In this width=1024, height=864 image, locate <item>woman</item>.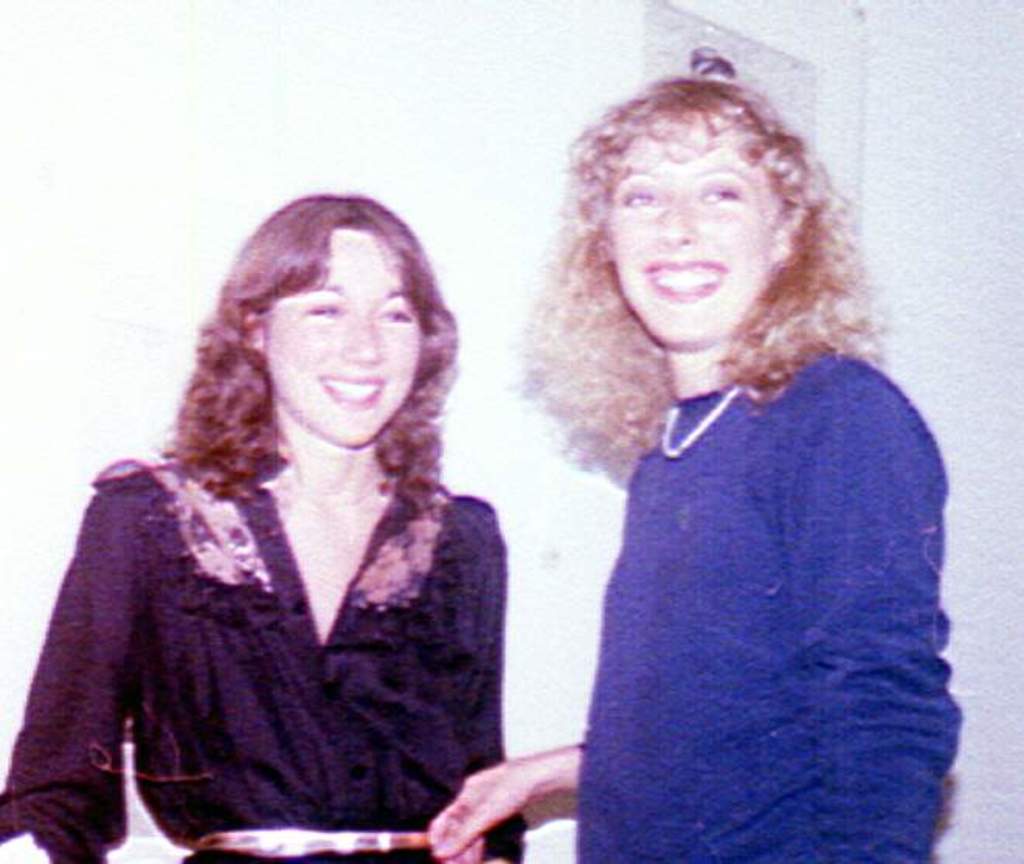
Bounding box: pyautogui.locateOnScreen(0, 189, 529, 862).
